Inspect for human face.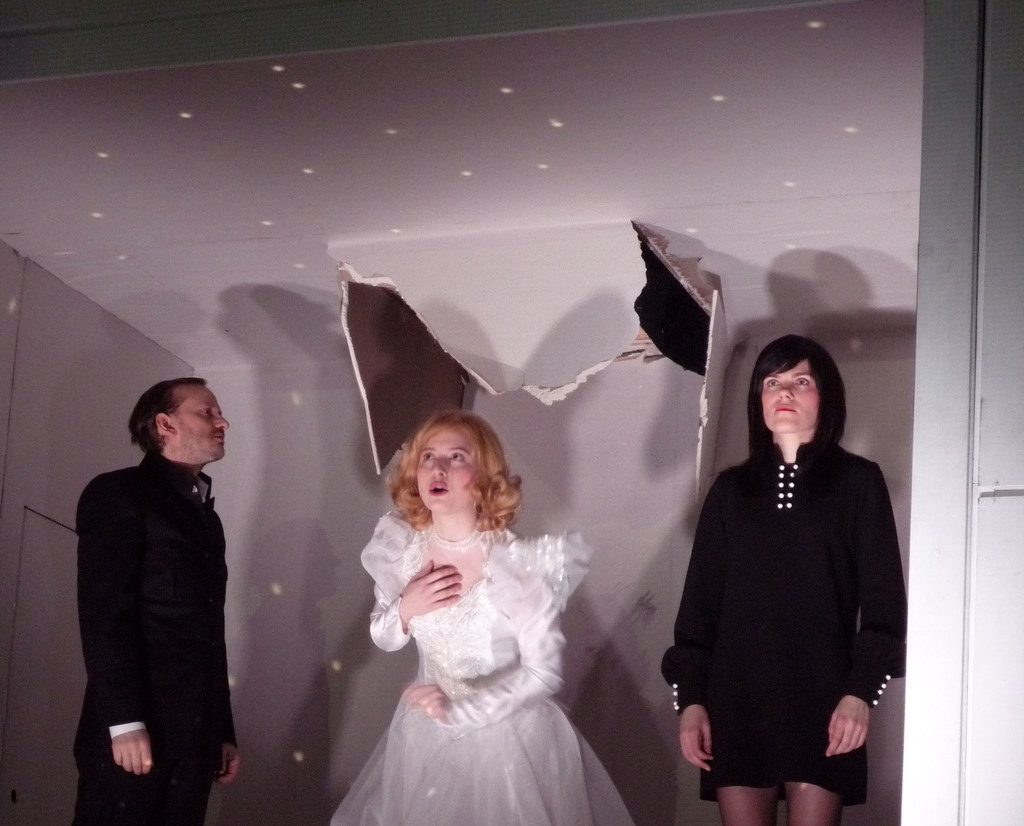
Inspection: [left=419, top=434, right=469, bottom=522].
